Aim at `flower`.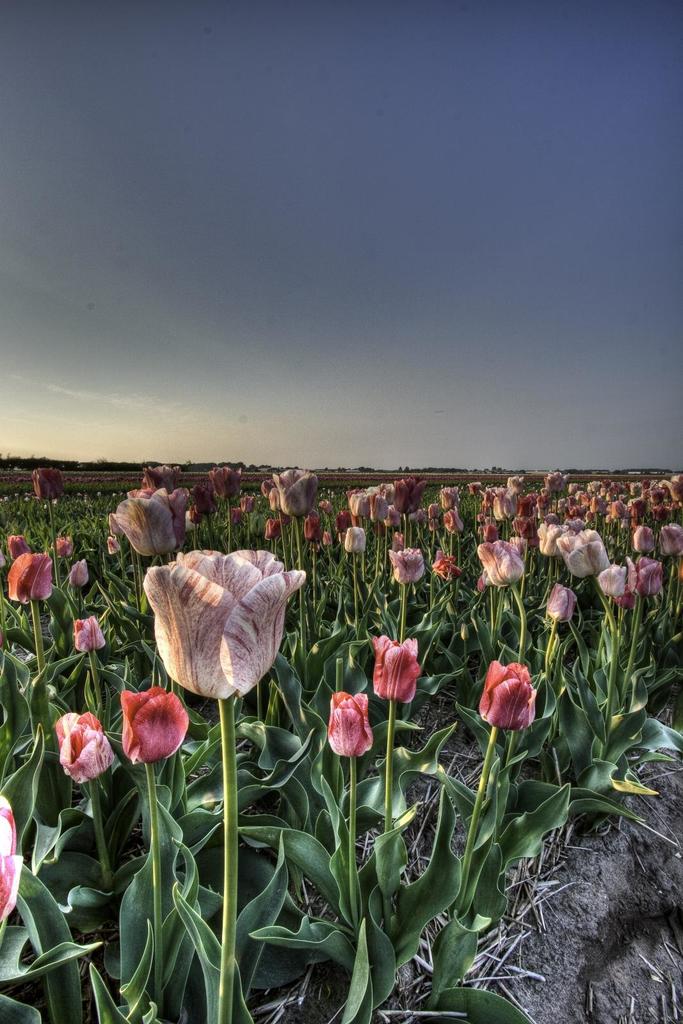
Aimed at <box>323,688,374,758</box>.
